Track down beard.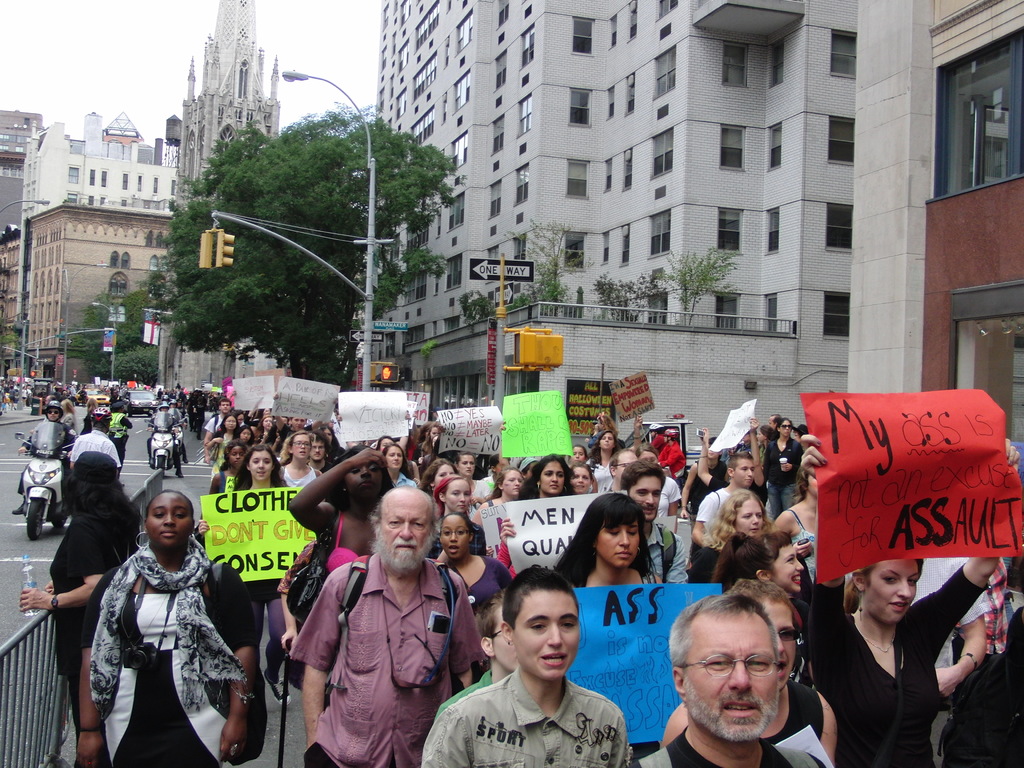
Tracked to bbox=[370, 530, 439, 571].
